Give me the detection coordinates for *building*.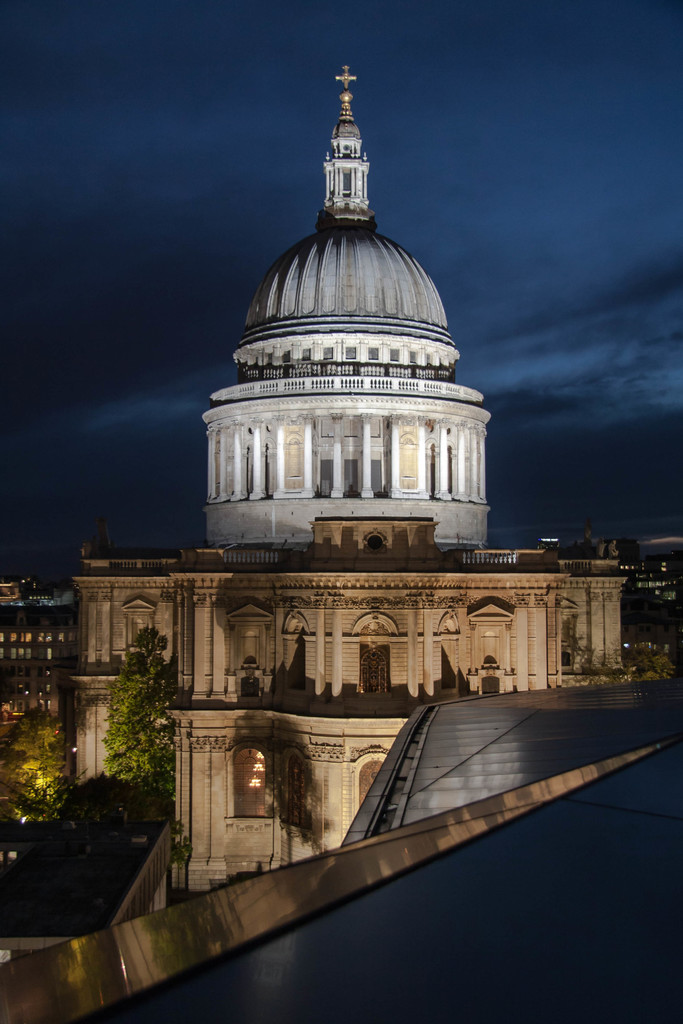
44 95 618 883.
